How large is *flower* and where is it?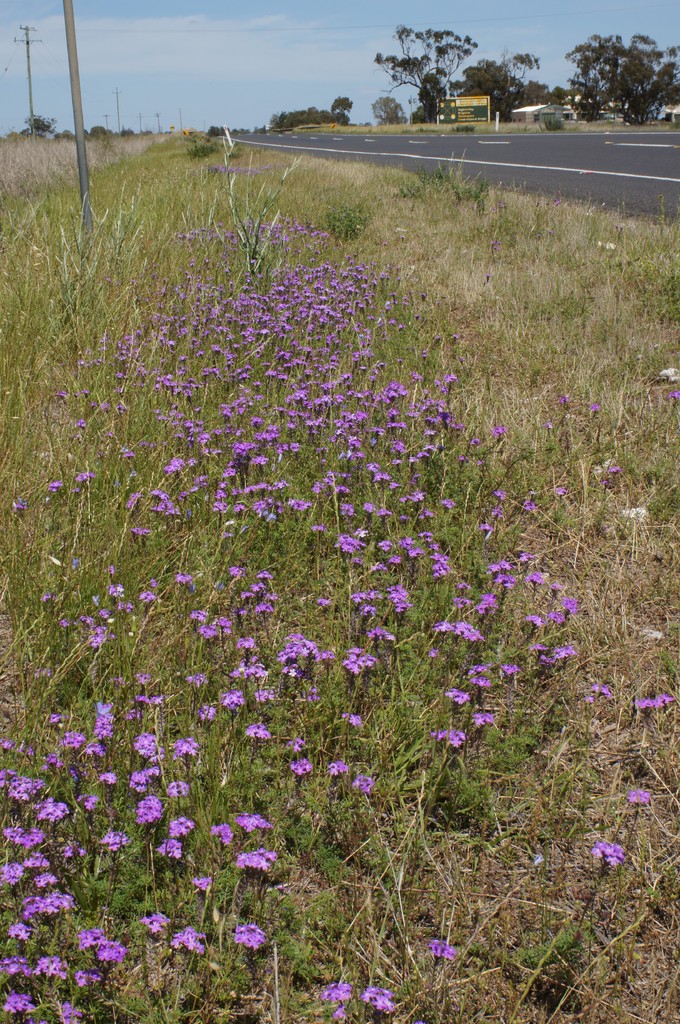
Bounding box: detection(486, 273, 489, 282).
